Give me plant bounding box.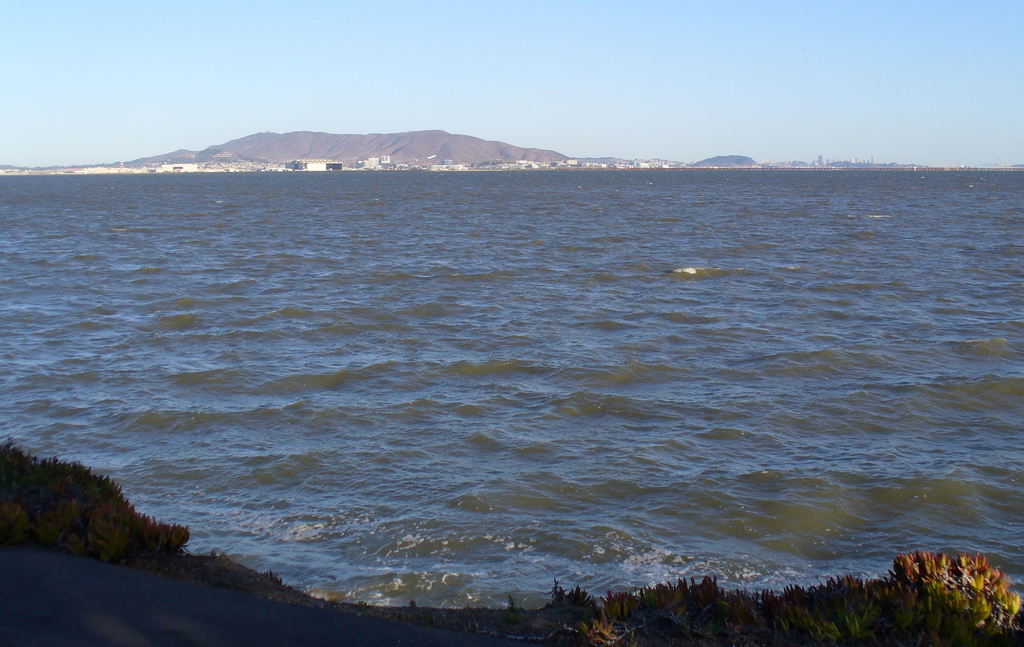
[x1=261, y1=566, x2=287, y2=589].
